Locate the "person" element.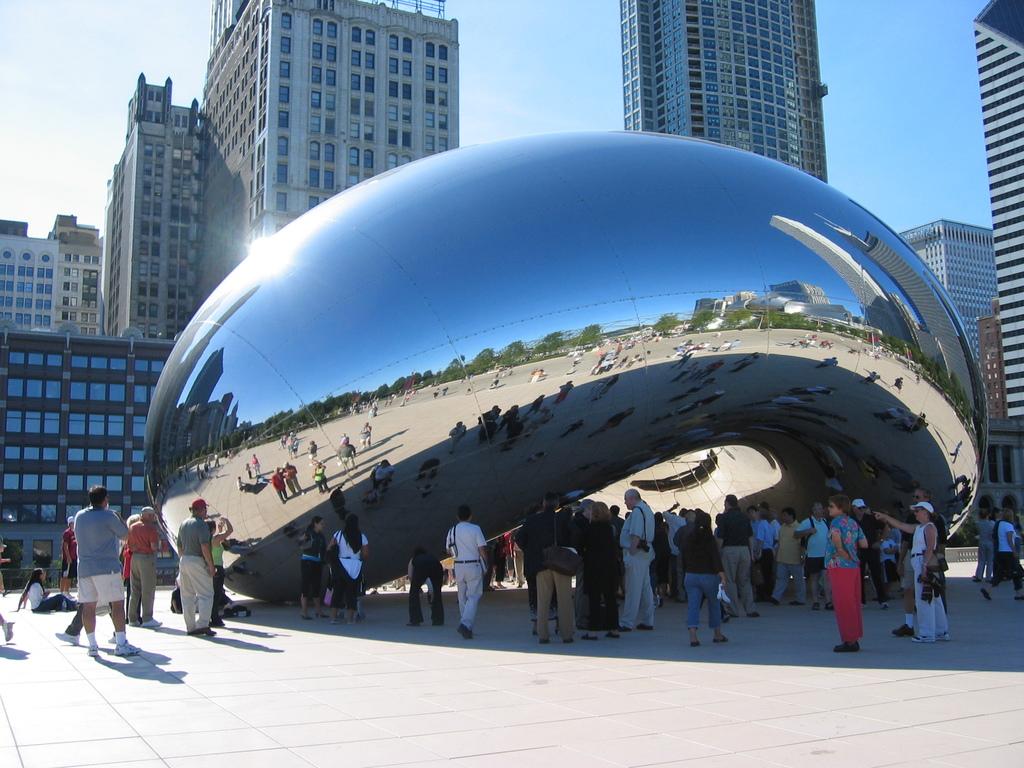
Element bbox: (60,518,79,600).
